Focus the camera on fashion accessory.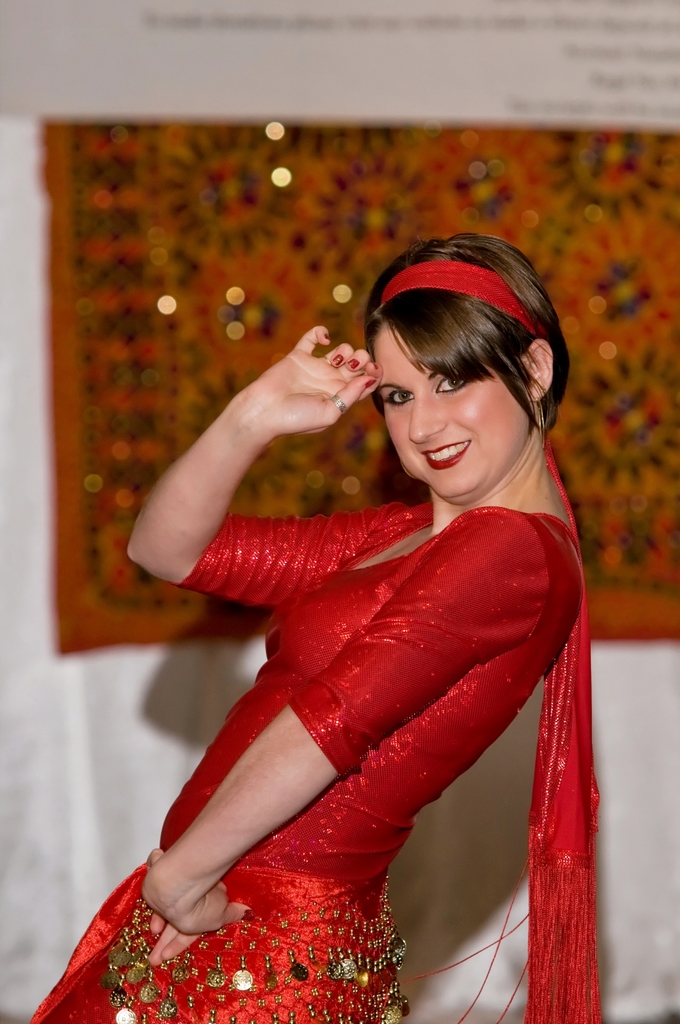
Focus region: <box>376,257,605,1023</box>.
